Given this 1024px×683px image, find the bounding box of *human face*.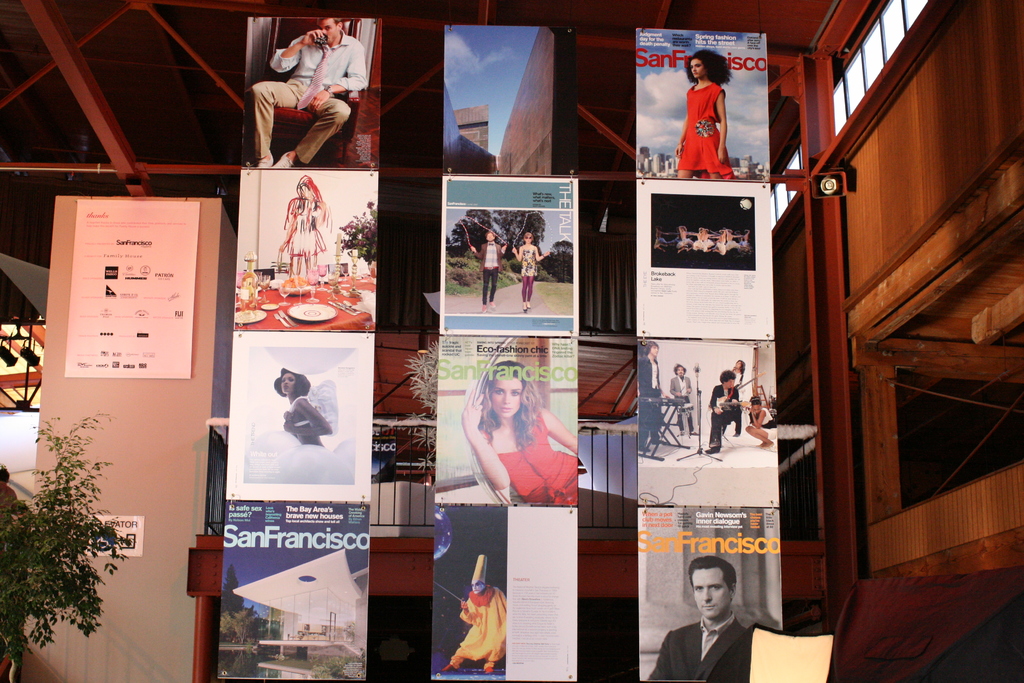
locate(485, 232, 493, 242).
